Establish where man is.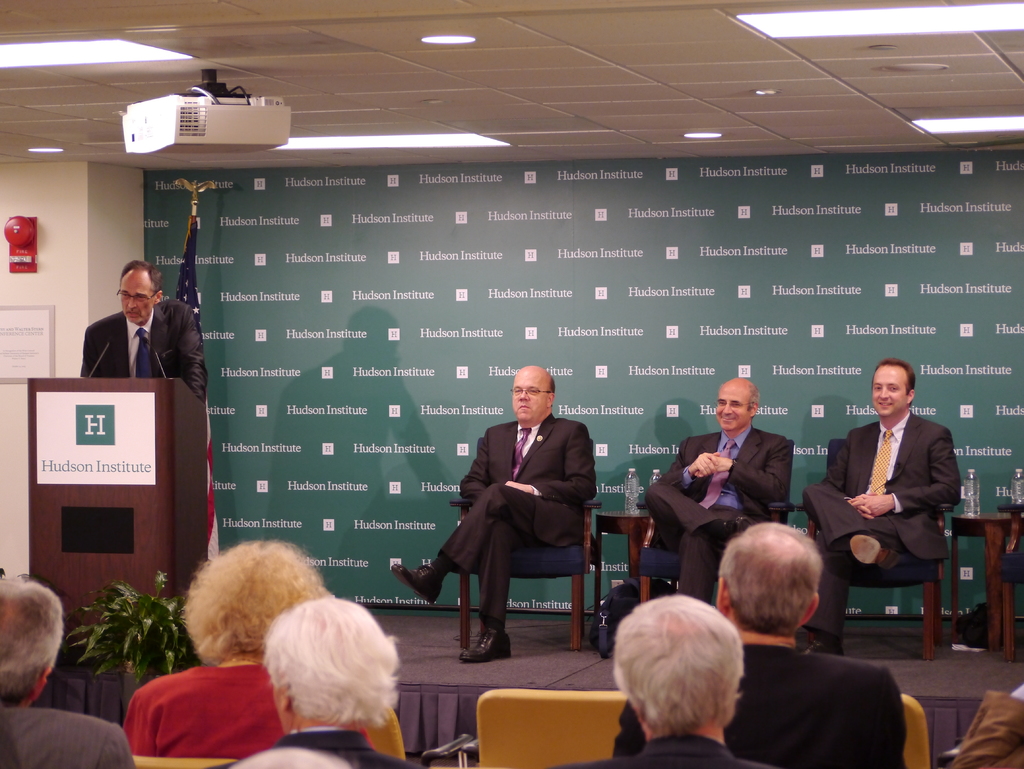
Established at (563, 594, 796, 768).
